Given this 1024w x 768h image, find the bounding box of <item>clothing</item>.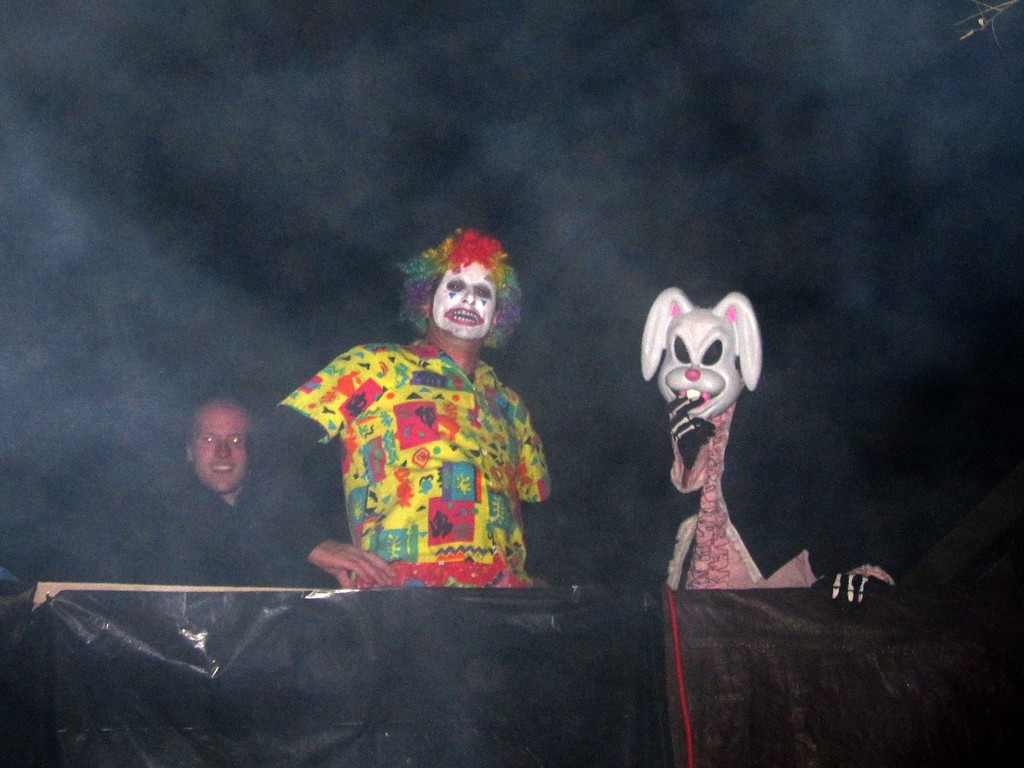
<box>593,368,879,595</box>.
